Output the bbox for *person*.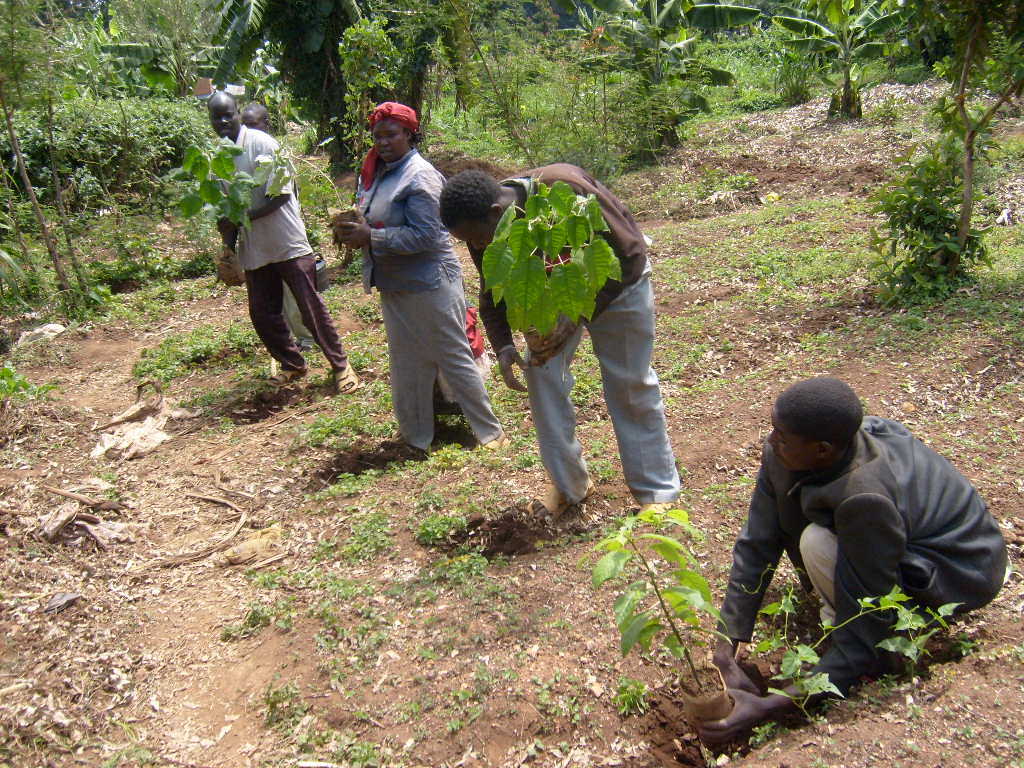
locate(437, 158, 692, 529).
